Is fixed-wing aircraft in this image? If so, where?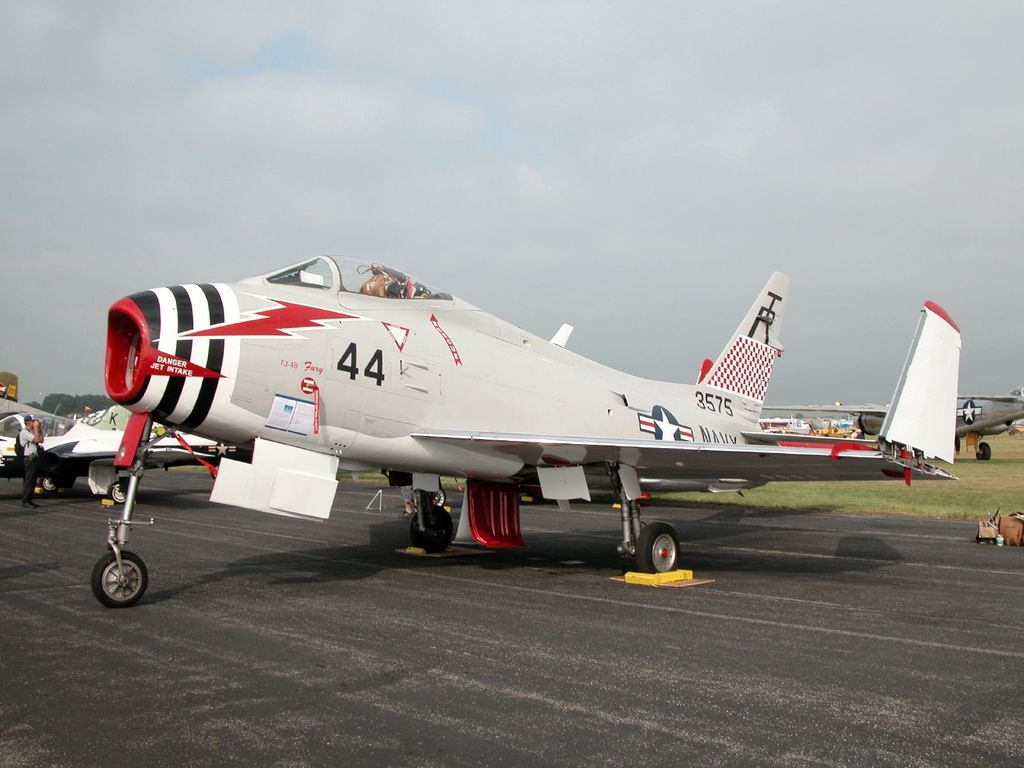
Yes, at box(92, 256, 963, 610).
